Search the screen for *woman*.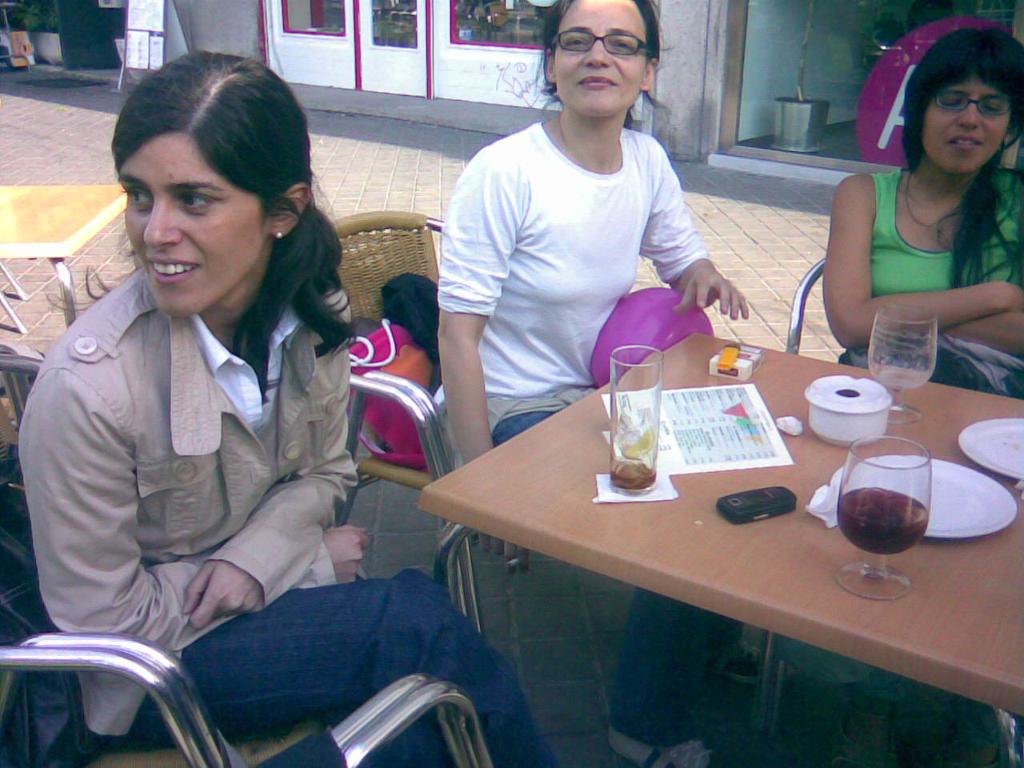
Found at detection(18, 47, 555, 767).
